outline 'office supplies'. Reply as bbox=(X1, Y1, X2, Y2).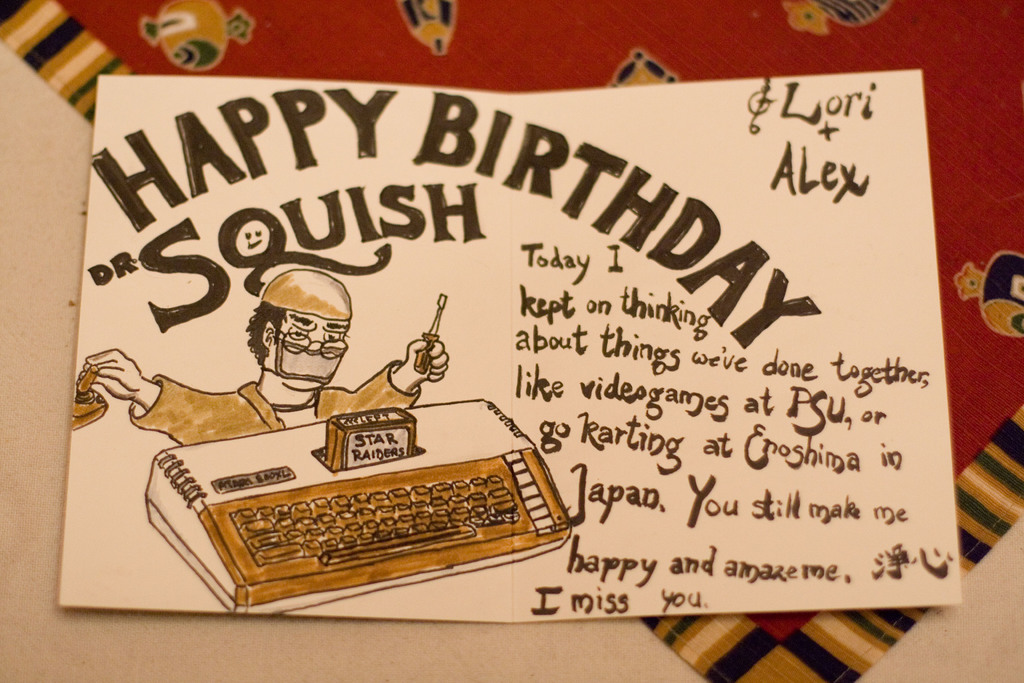
bbox=(0, 31, 698, 682).
